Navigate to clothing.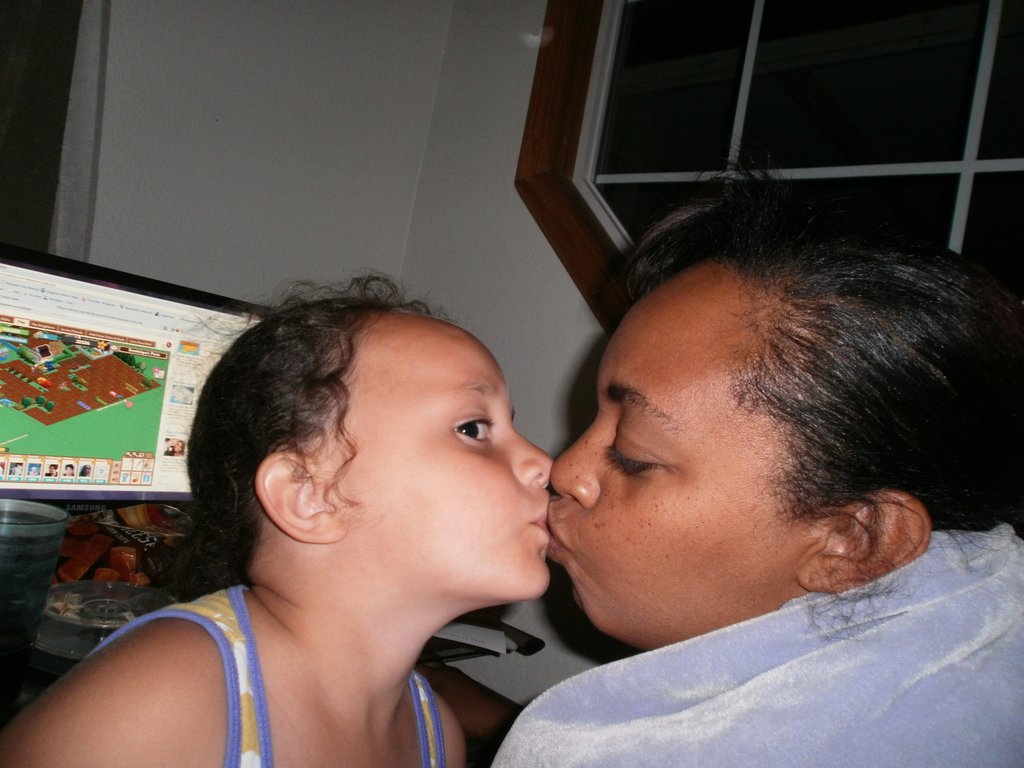
Navigation target: <box>86,584,445,767</box>.
